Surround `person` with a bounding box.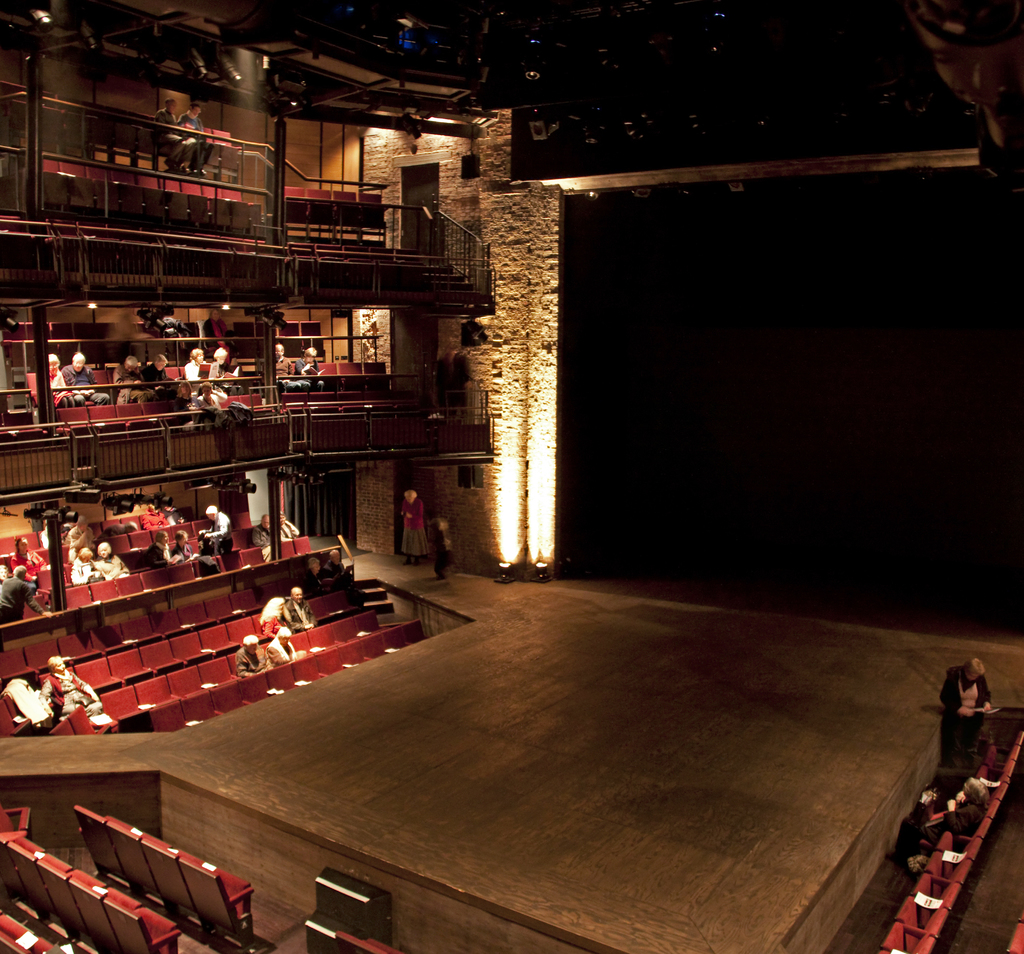
<region>40, 658, 106, 720</region>.
